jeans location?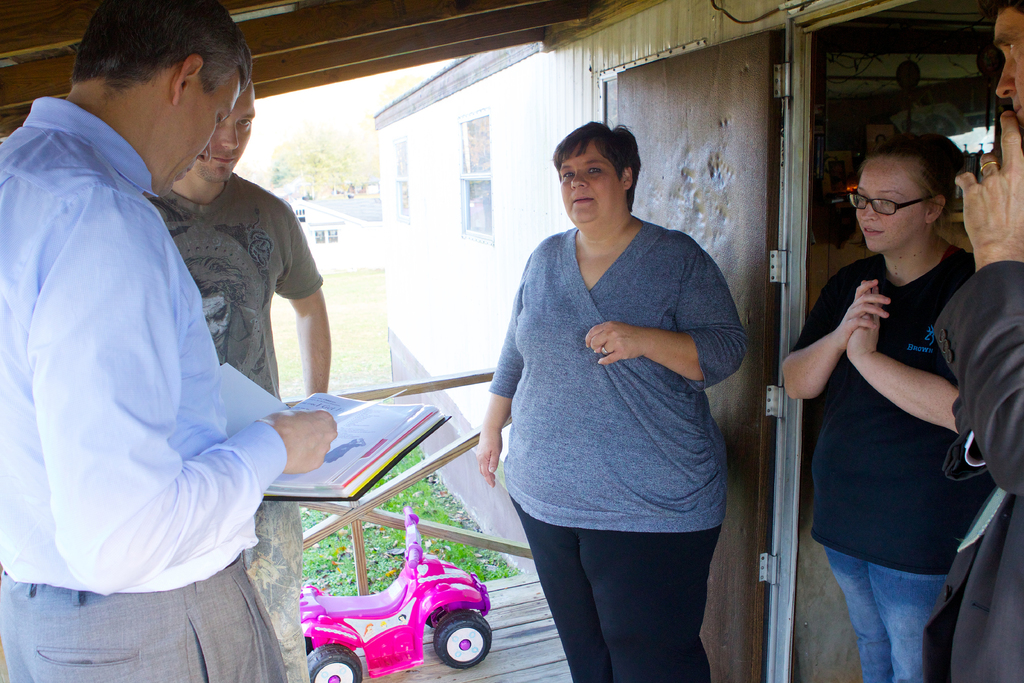
bbox=[820, 545, 947, 682]
